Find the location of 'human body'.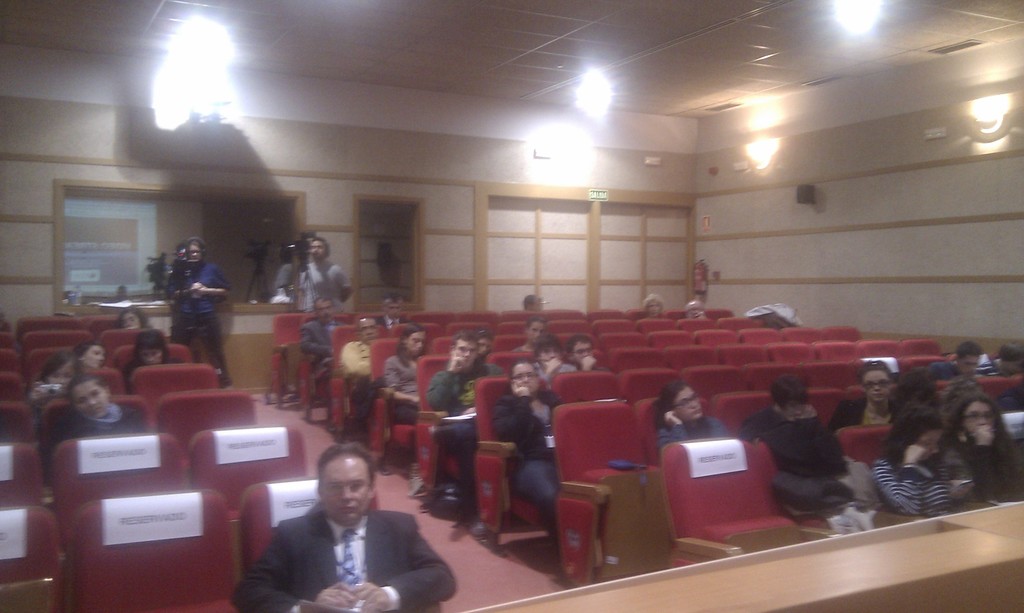
Location: <region>298, 239, 354, 311</region>.
